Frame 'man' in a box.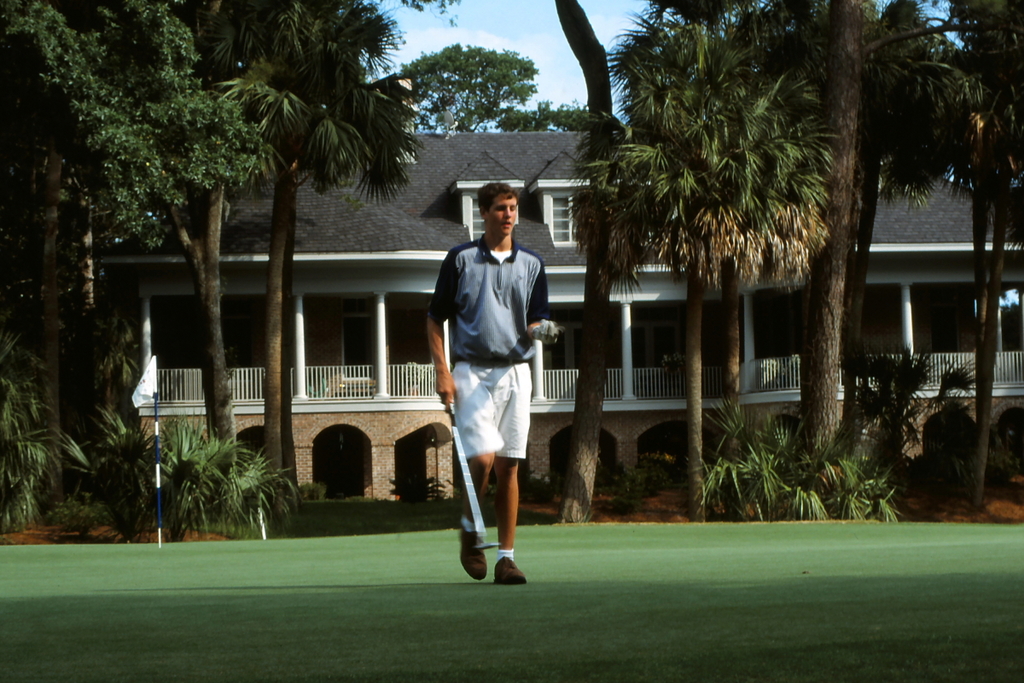
left=428, top=181, right=566, bottom=581.
